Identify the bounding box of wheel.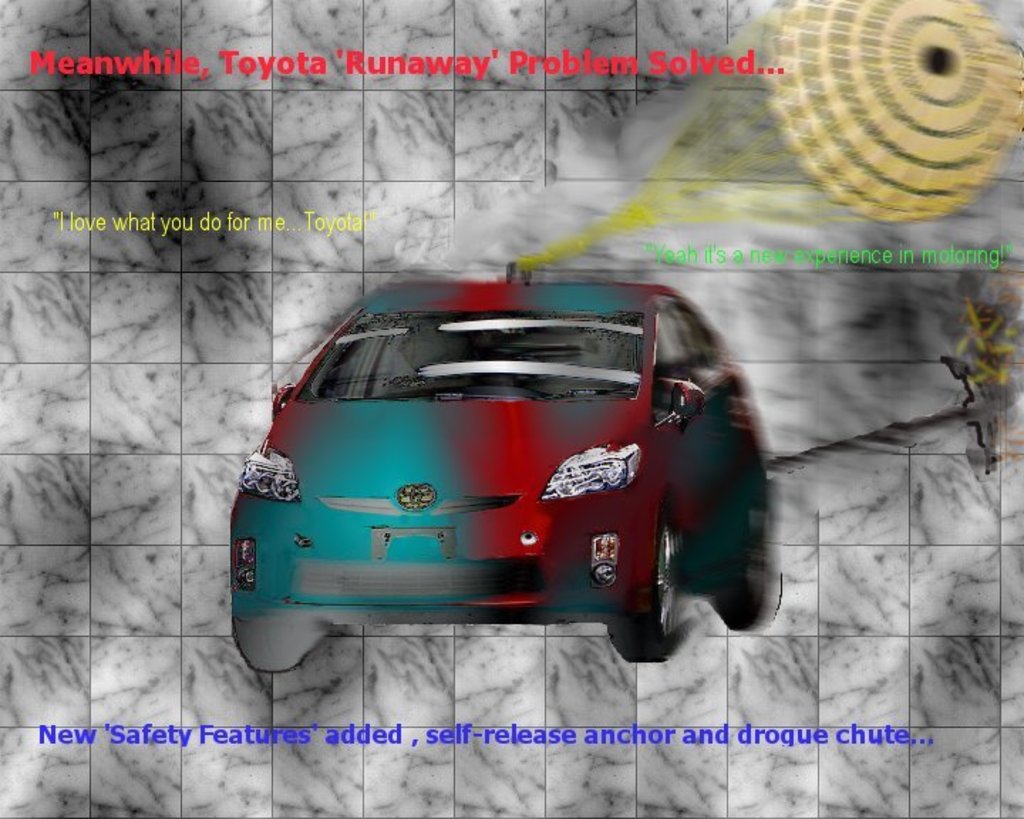
BBox(610, 505, 681, 664).
